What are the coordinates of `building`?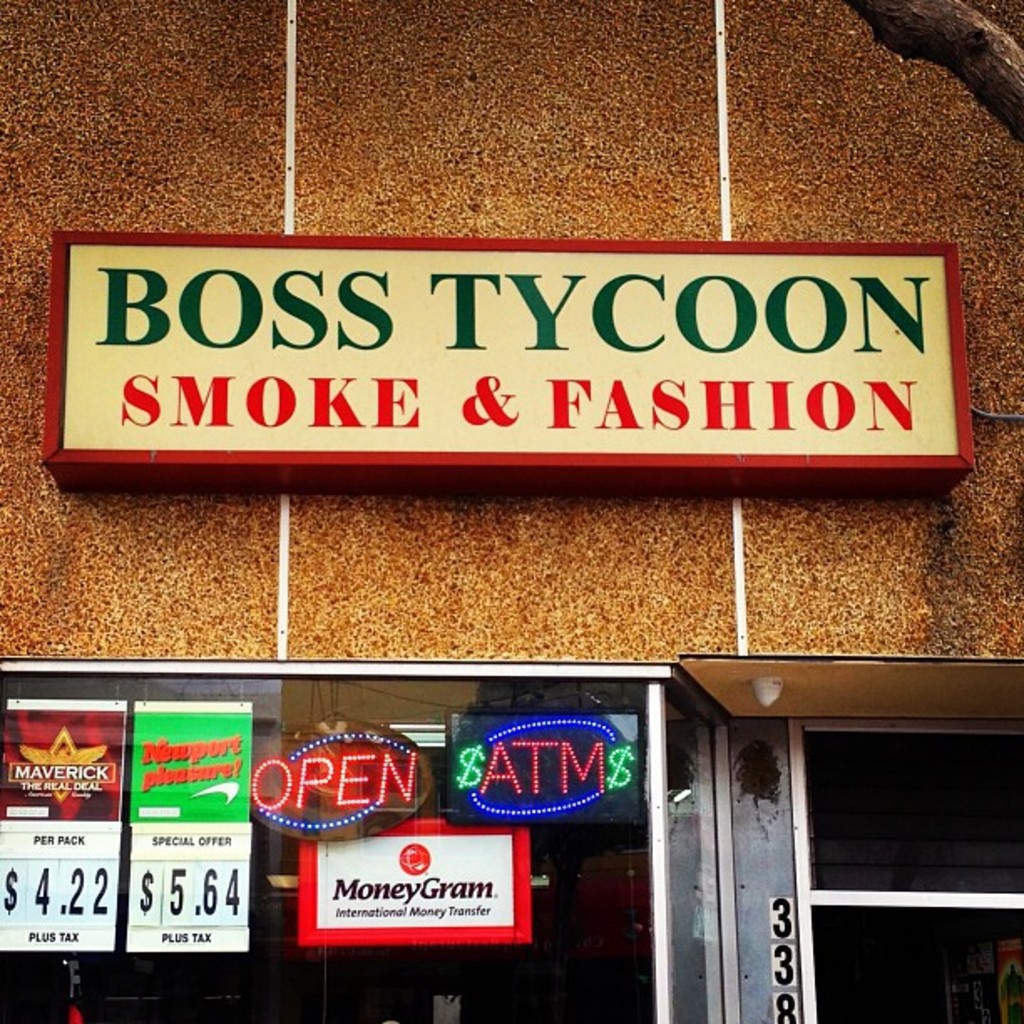
<box>0,0,1022,1022</box>.
